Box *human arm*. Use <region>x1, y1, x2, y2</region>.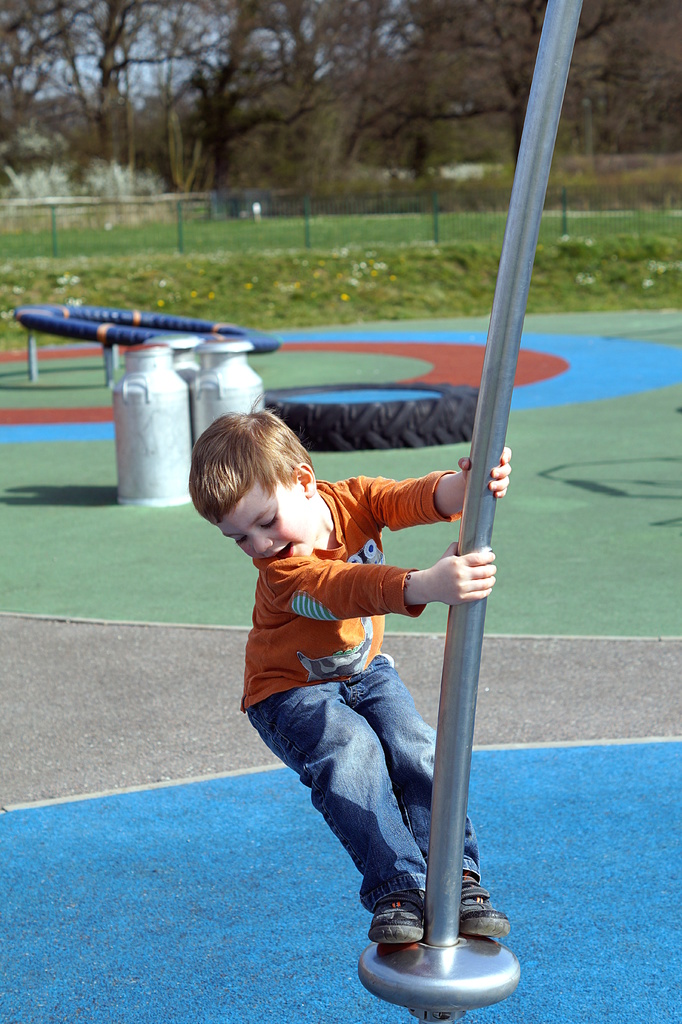
<region>354, 467, 523, 524</region>.
